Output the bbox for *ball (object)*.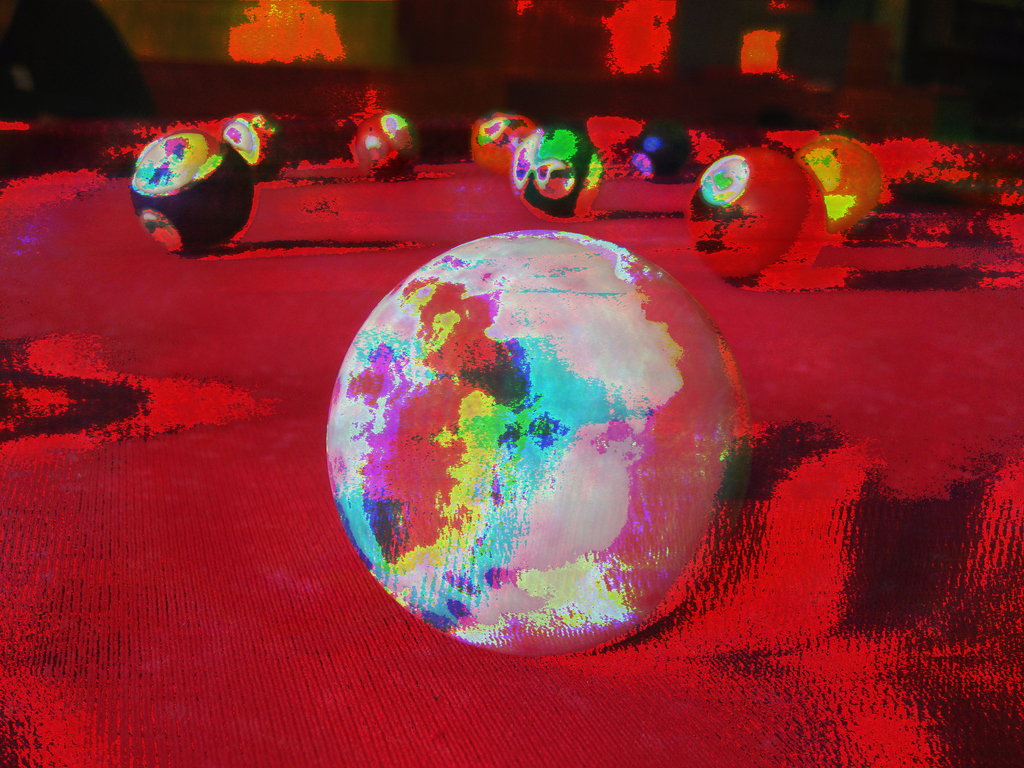
box=[330, 233, 750, 660].
